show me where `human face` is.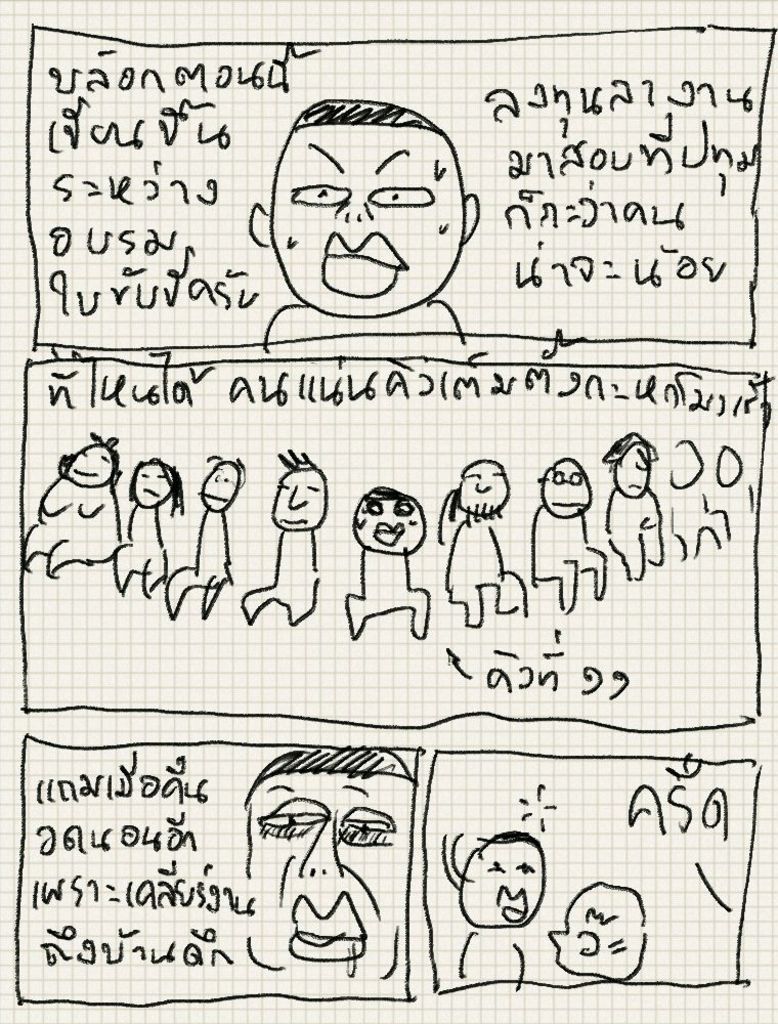
`human face` is at 458,455,520,511.
